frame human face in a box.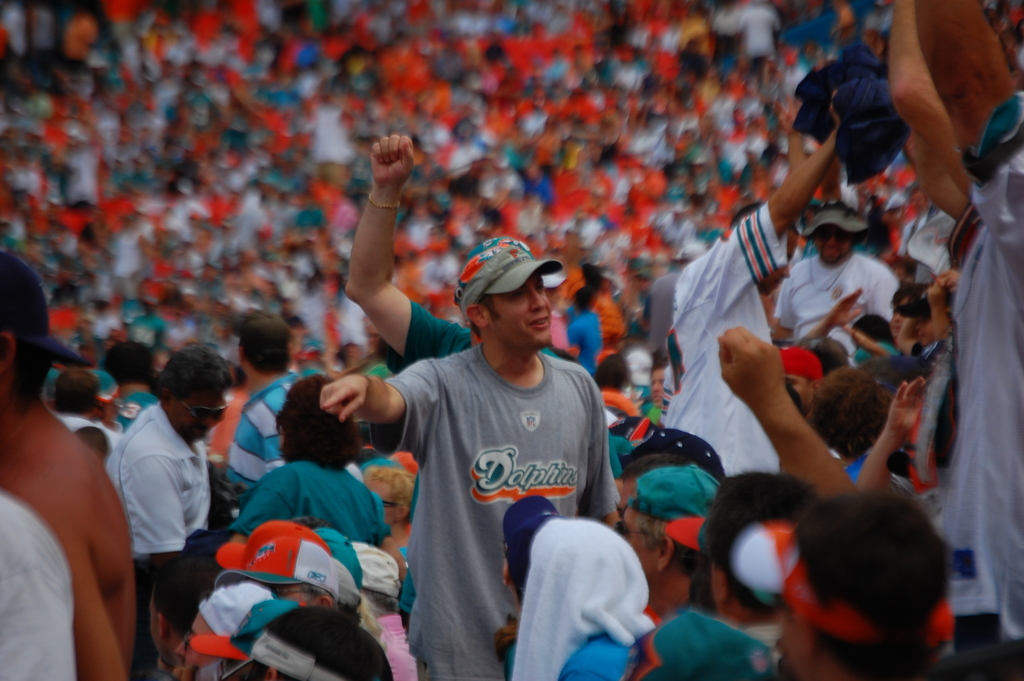
bbox=(815, 223, 852, 261).
